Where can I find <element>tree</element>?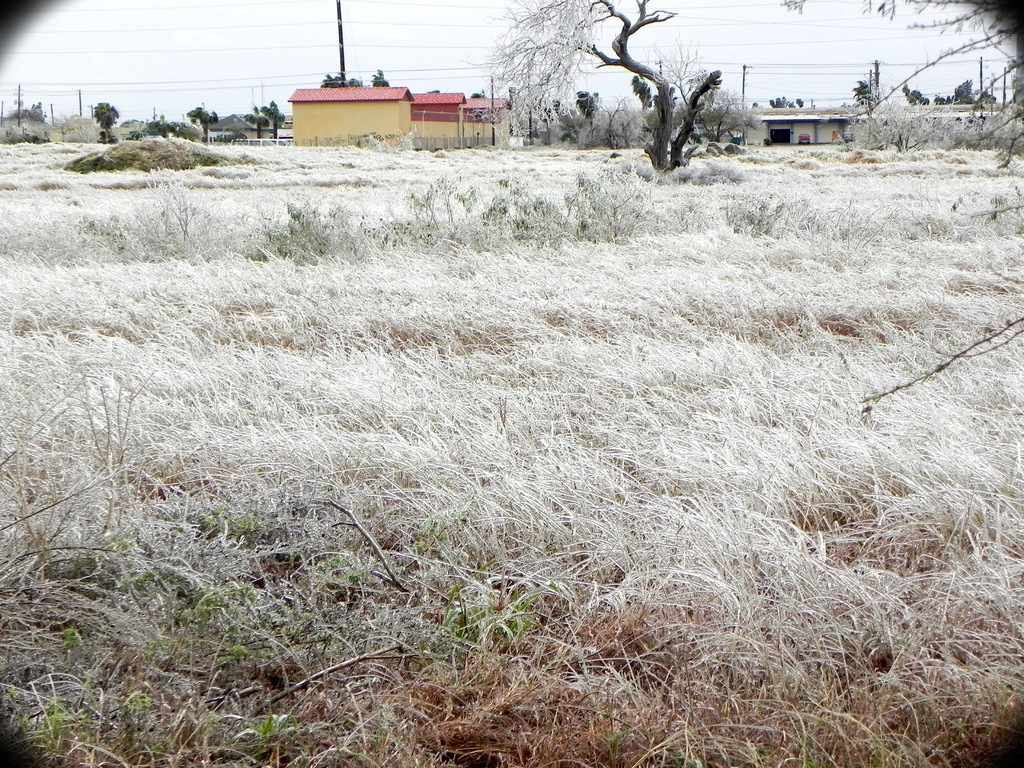
You can find it at bbox=(92, 97, 122, 146).
